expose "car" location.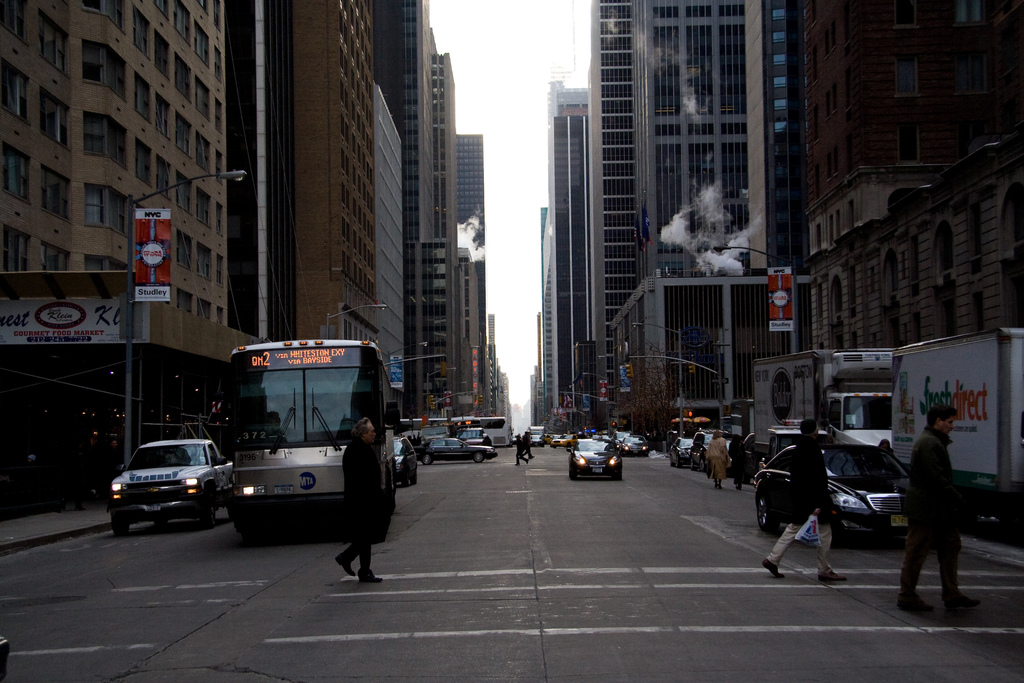
Exposed at {"x1": 104, "y1": 437, "x2": 234, "y2": 529}.
